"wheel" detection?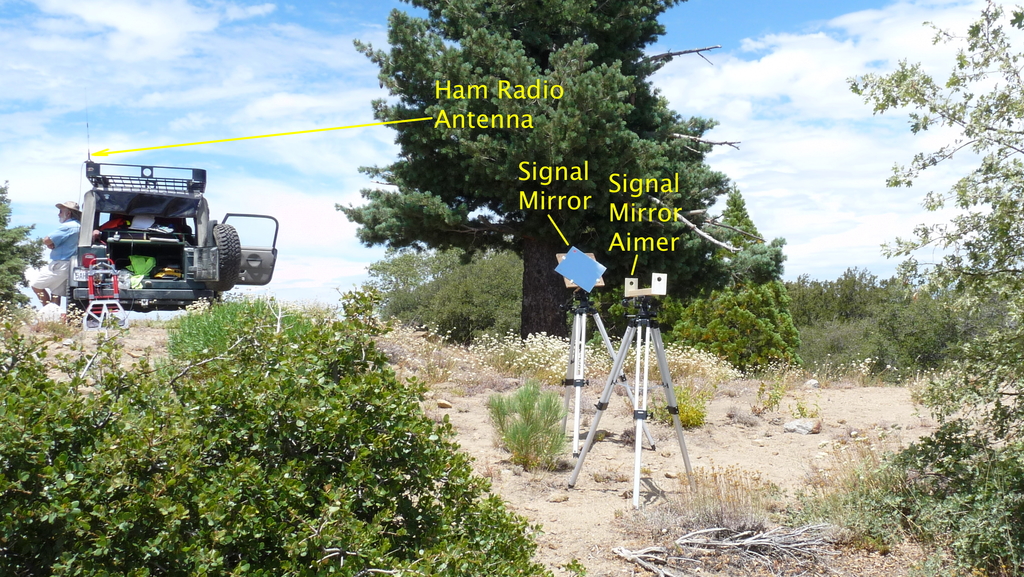
(215,224,241,290)
